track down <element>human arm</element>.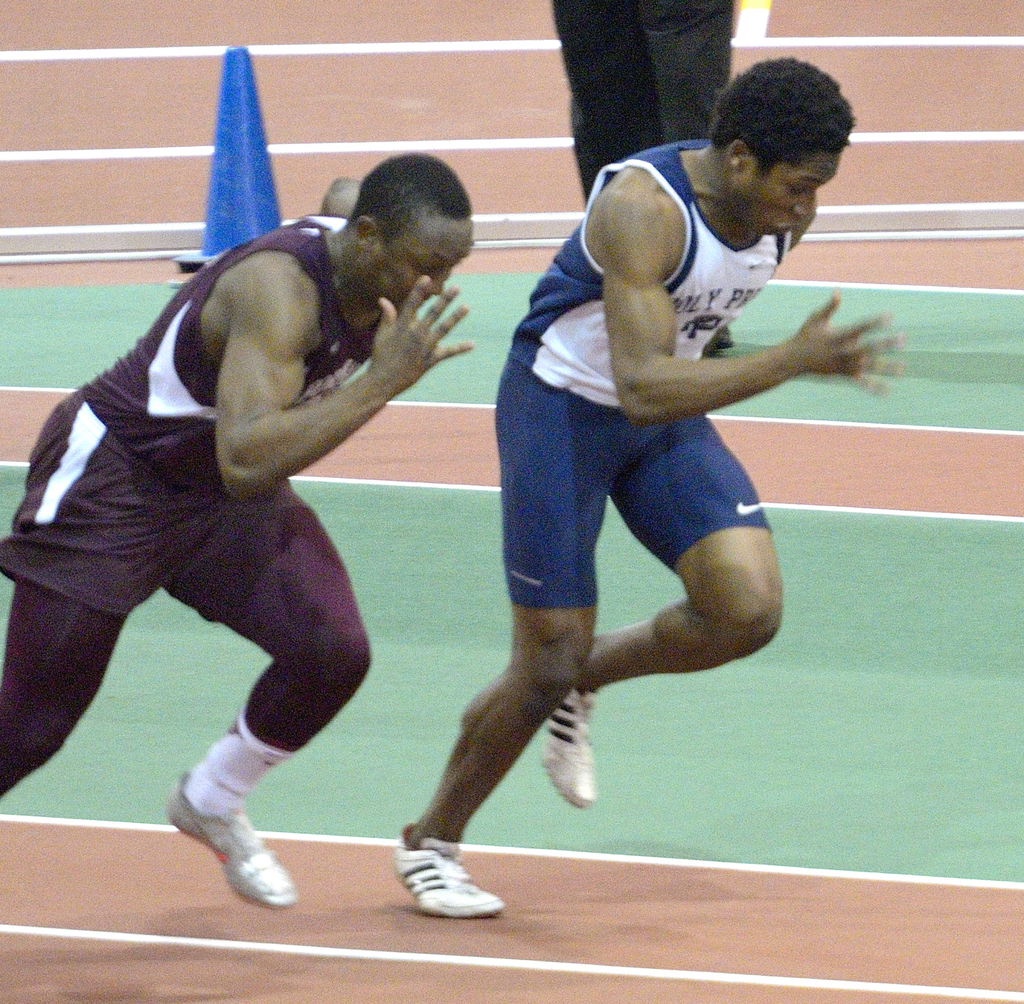
Tracked to [left=159, top=266, right=440, bottom=510].
